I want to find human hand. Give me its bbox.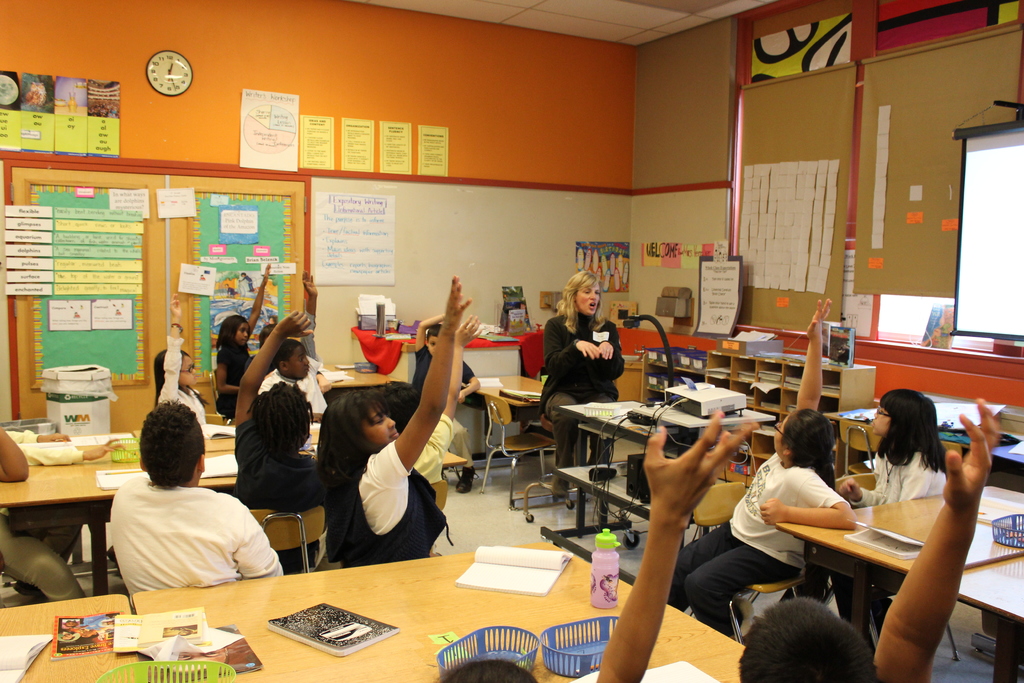
x1=169, y1=289, x2=184, y2=318.
